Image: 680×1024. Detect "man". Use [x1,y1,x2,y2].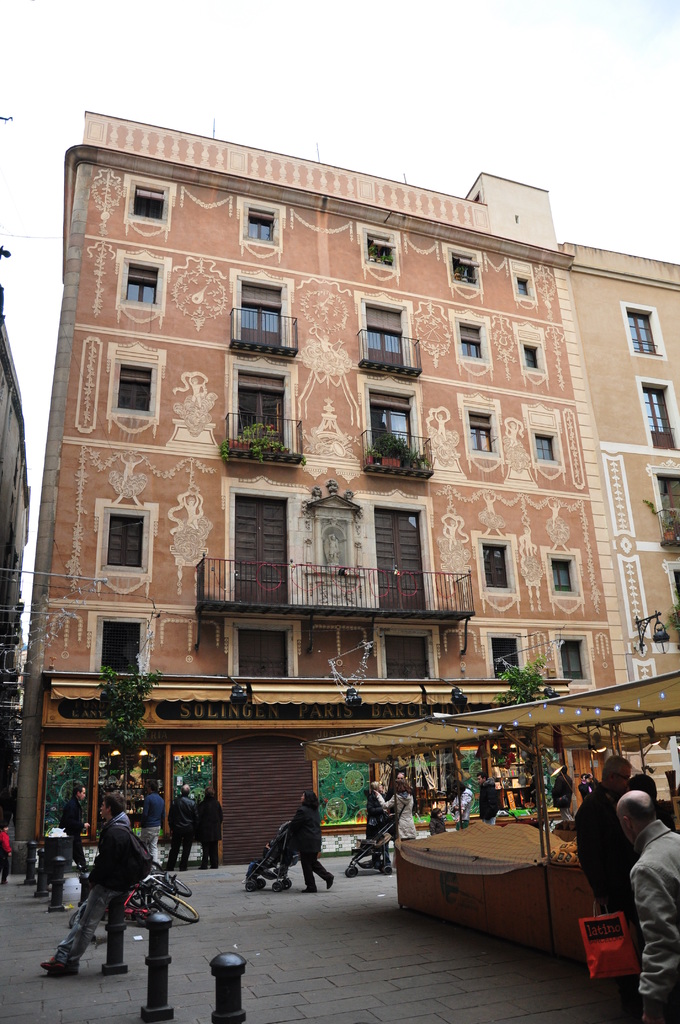
[58,786,90,865].
